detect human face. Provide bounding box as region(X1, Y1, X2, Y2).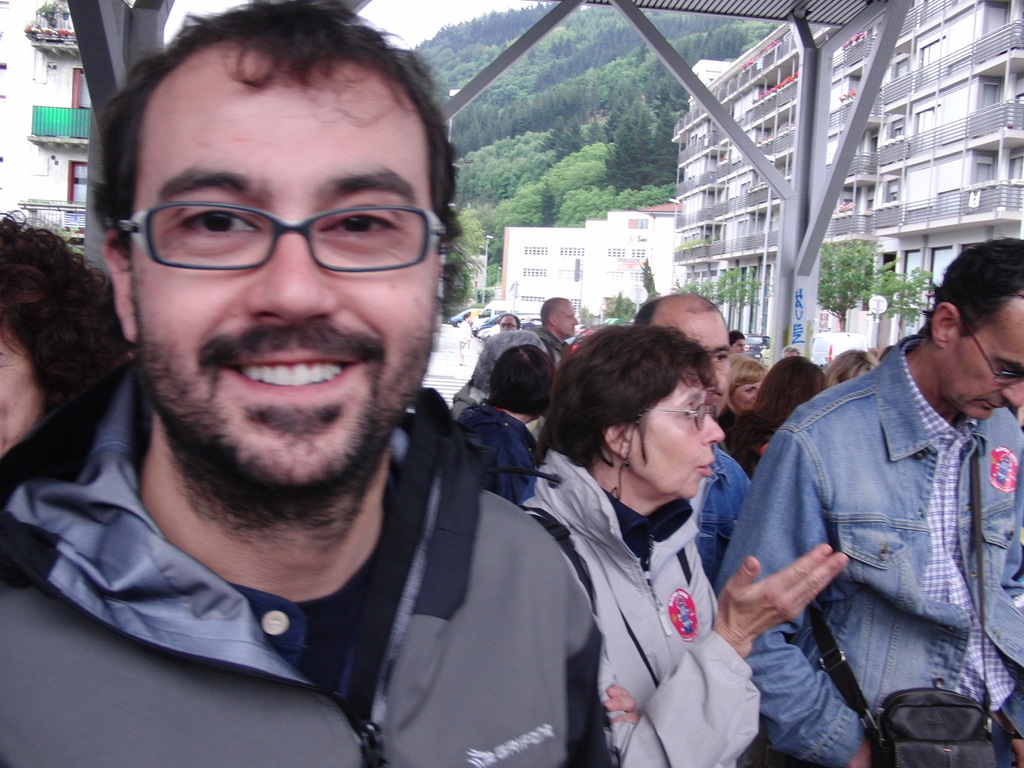
region(730, 378, 758, 415).
